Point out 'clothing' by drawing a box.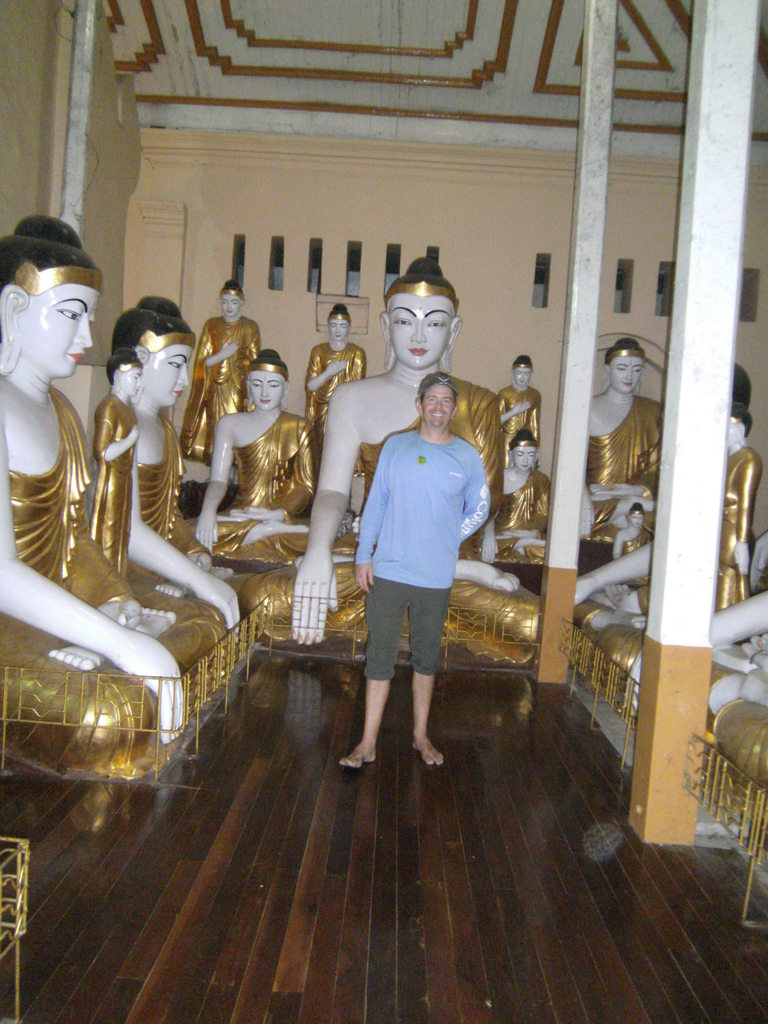
(95, 391, 225, 624).
